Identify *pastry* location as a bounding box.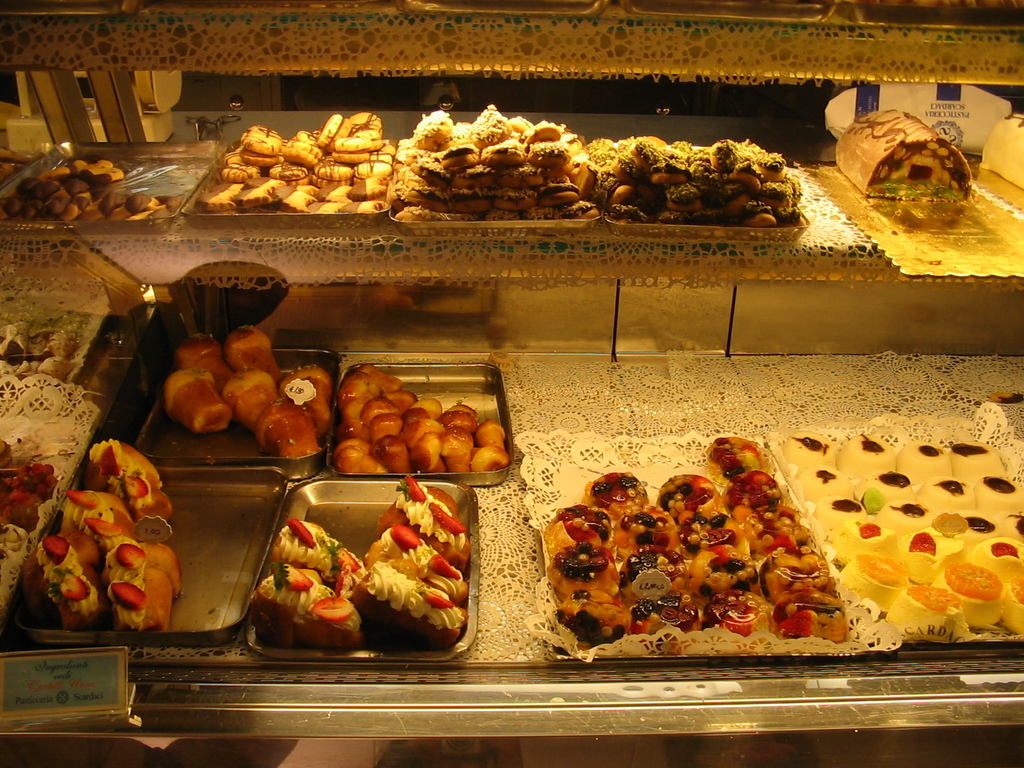
box=[394, 109, 608, 220].
